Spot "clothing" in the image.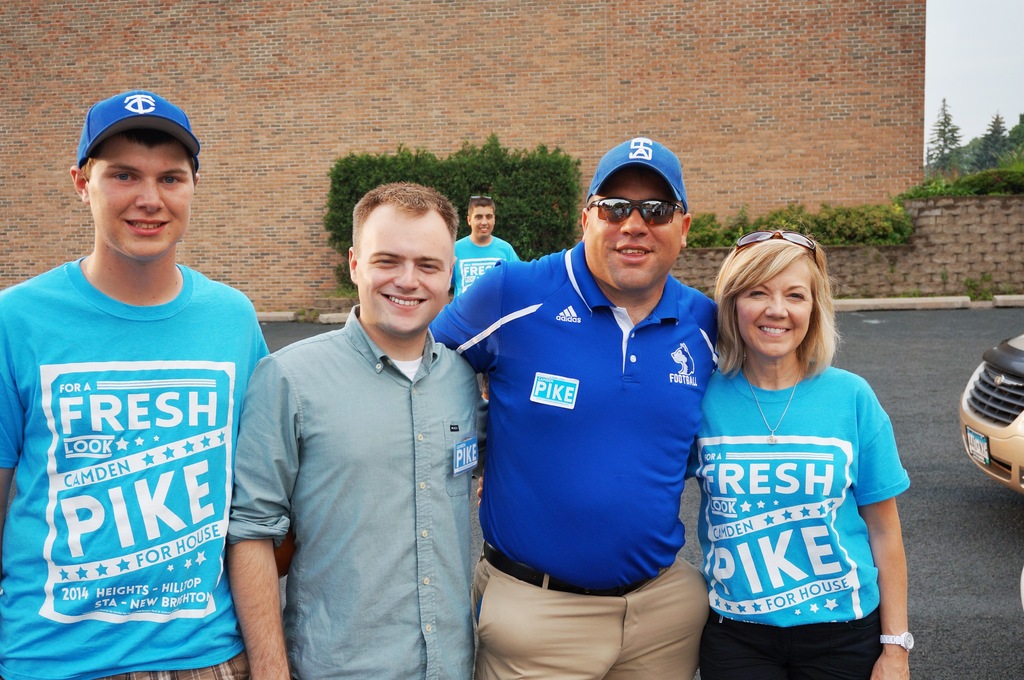
"clothing" found at 0:254:266:679.
